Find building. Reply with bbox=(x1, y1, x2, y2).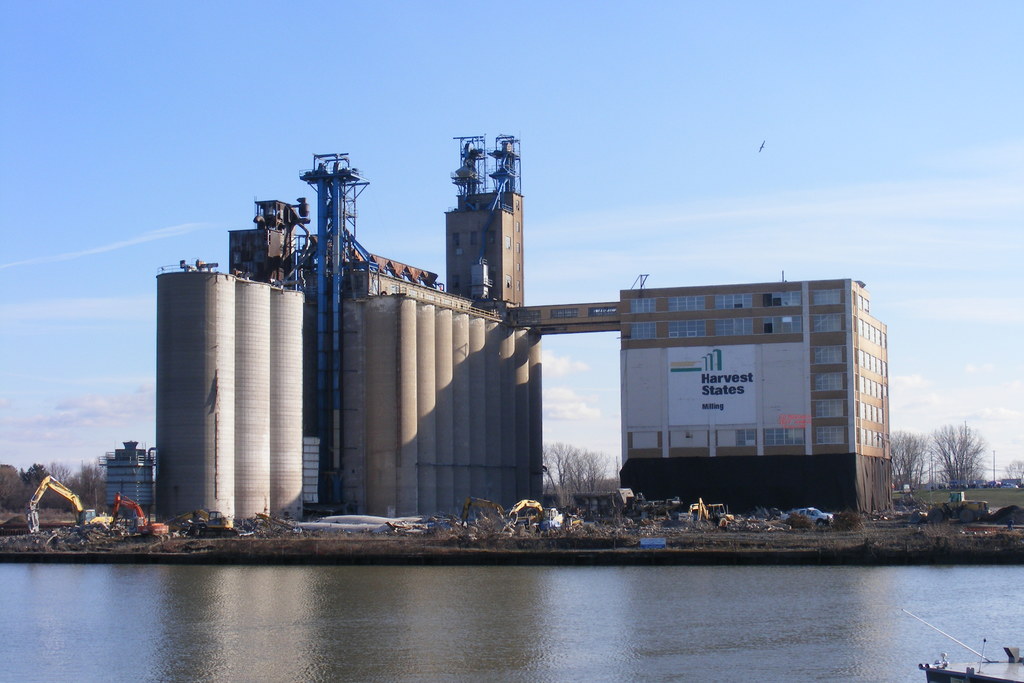
bbox=(159, 133, 891, 530).
